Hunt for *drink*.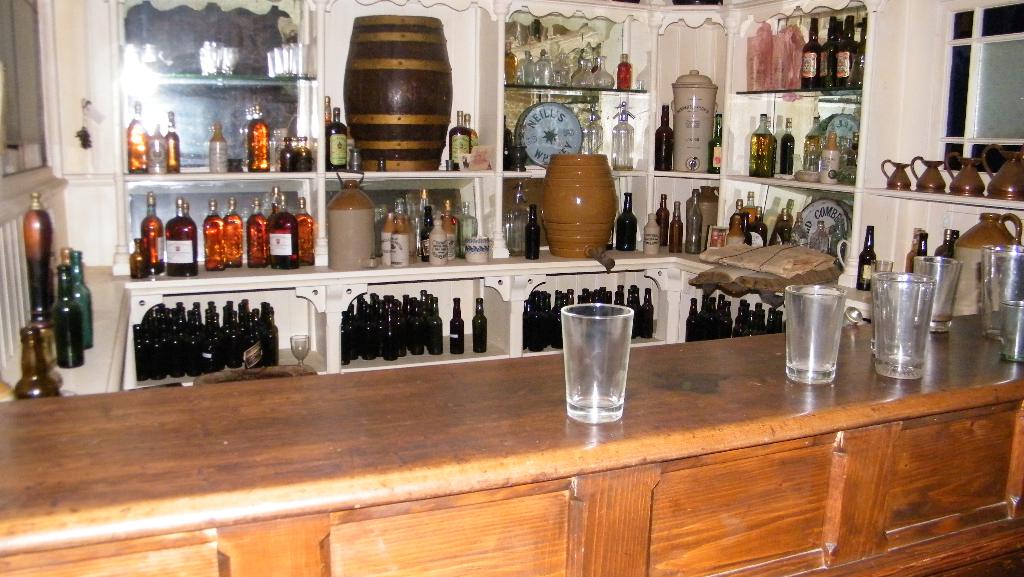
Hunted down at [left=783, top=131, right=794, bottom=173].
